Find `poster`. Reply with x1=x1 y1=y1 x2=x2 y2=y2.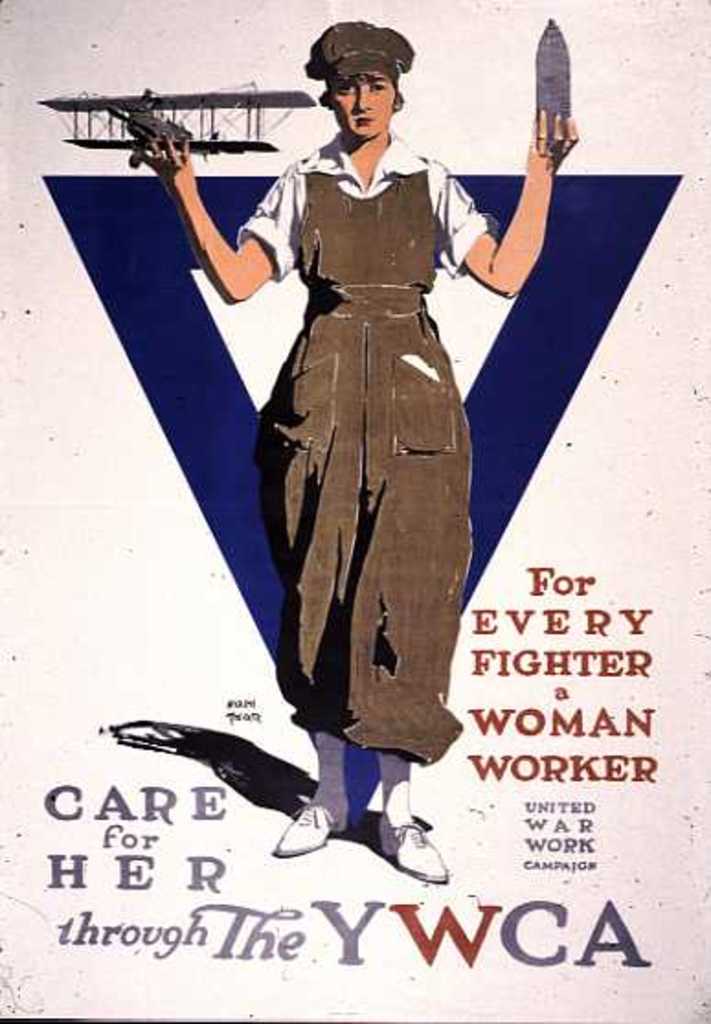
x1=6 y1=0 x2=709 y2=1020.
